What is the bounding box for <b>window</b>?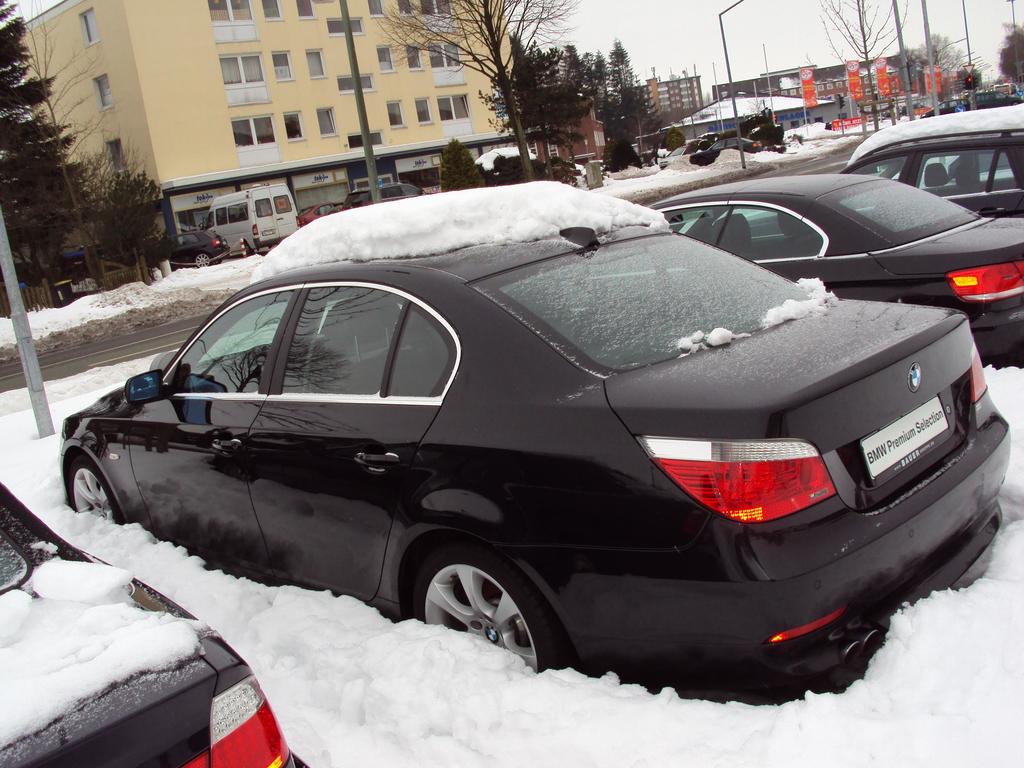
locate(97, 74, 114, 109).
